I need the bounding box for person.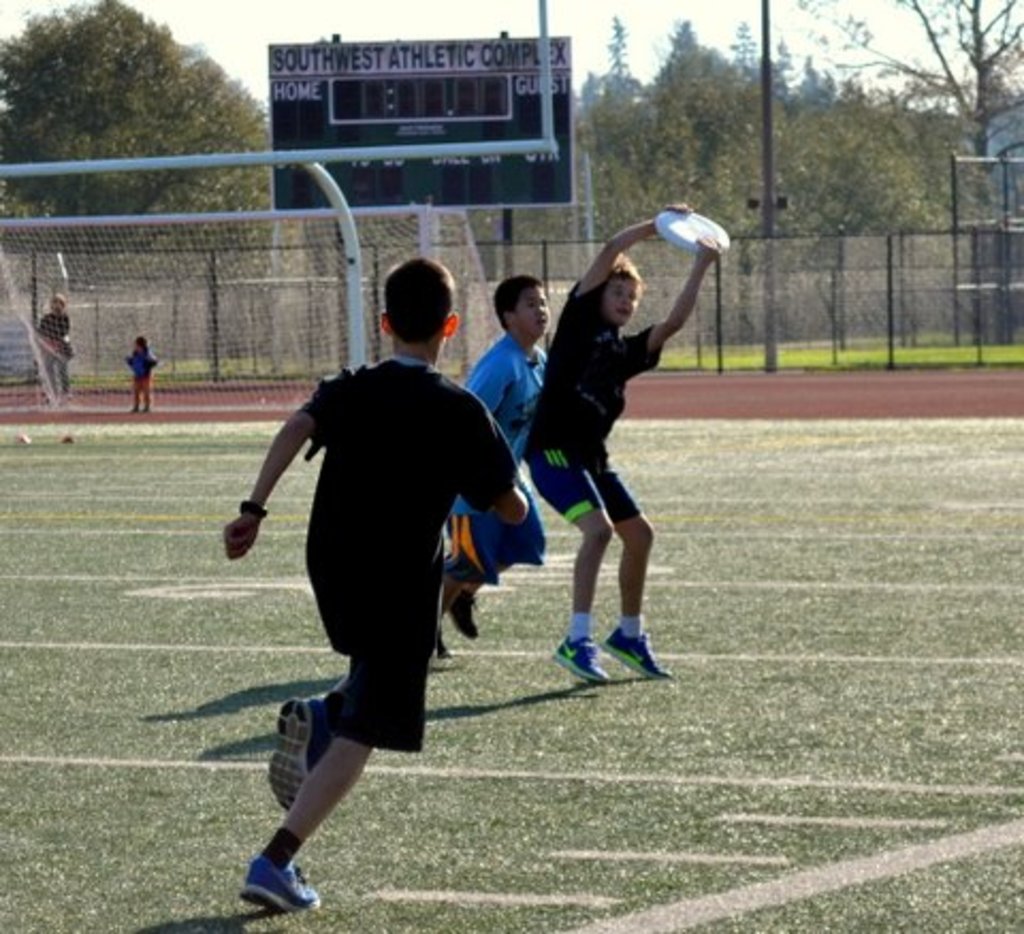
Here it is: left=30, top=288, right=81, bottom=405.
